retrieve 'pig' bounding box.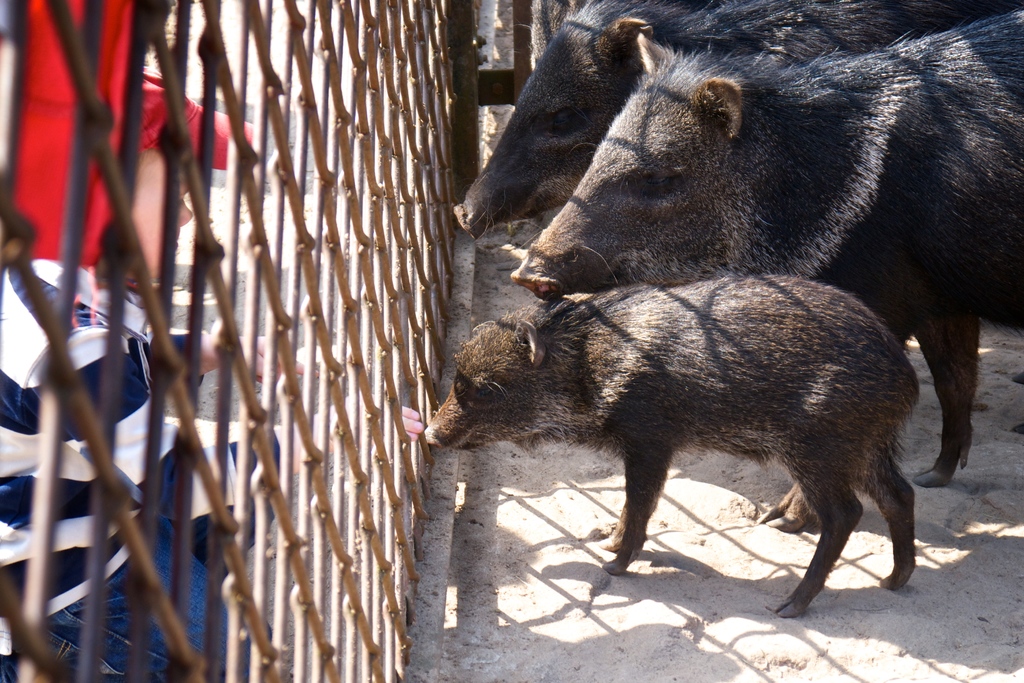
Bounding box: [425,276,924,620].
